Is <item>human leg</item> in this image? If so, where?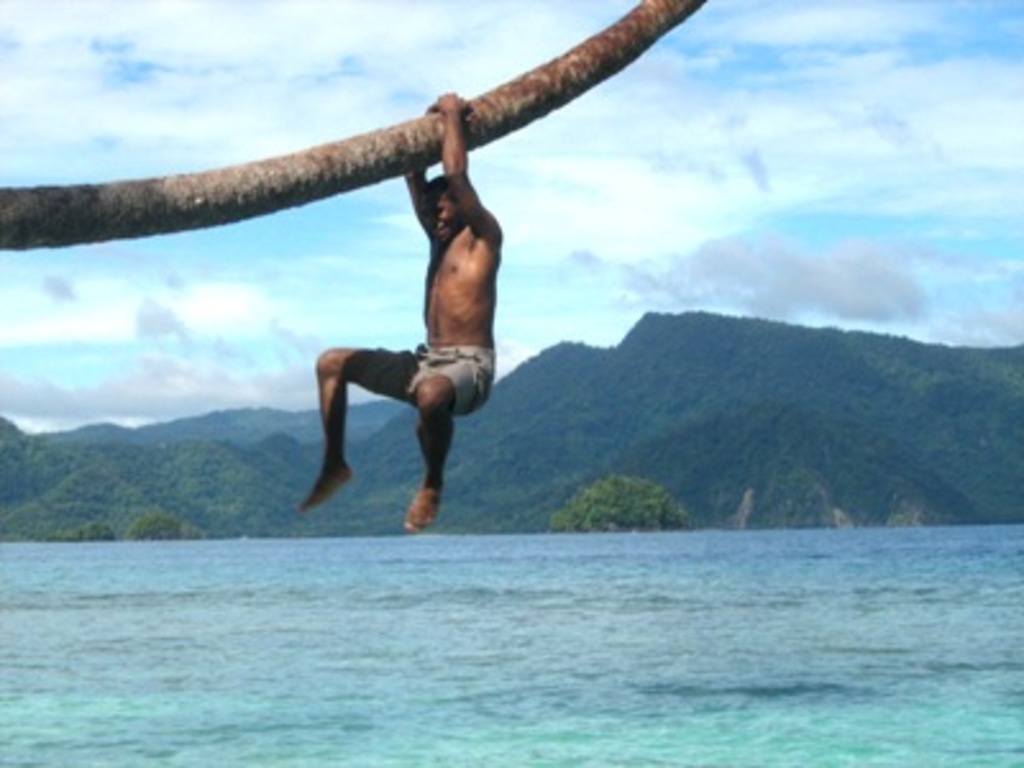
Yes, at x1=404 y1=371 x2=492 y2=530.
